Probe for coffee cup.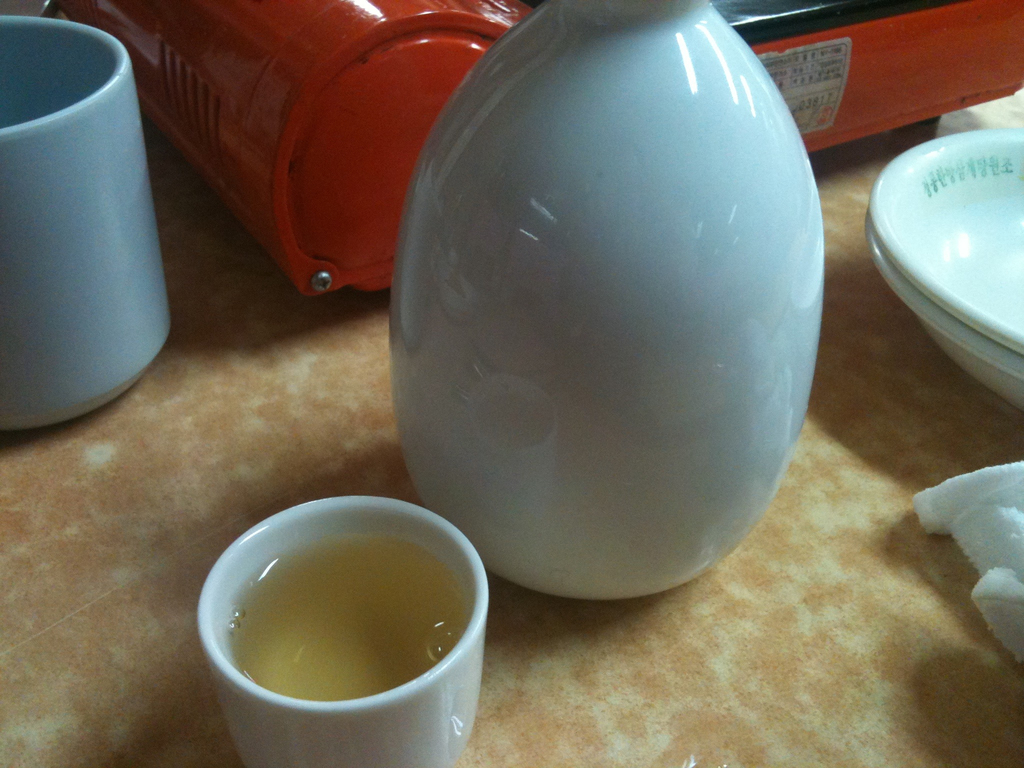
Probe result: <bbox>0, 13, 177, 430</bbox>.
